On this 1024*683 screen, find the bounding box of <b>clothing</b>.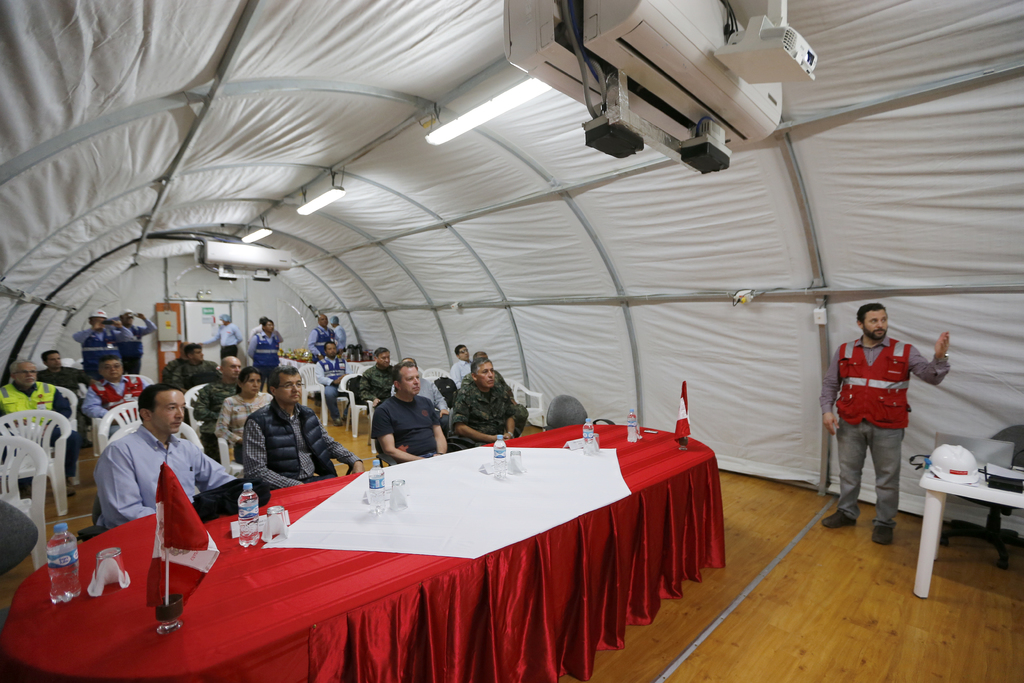
Bounding box: box(193, 377, 239, 436).
